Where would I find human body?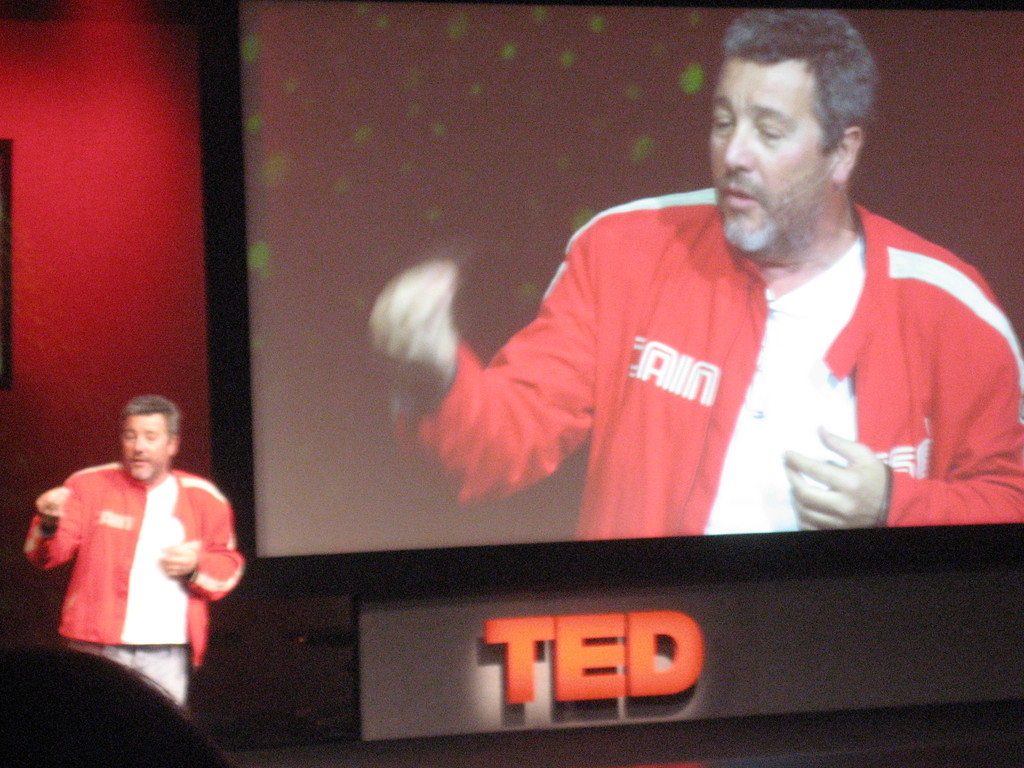
At box(364, 2, 1023, 528).
